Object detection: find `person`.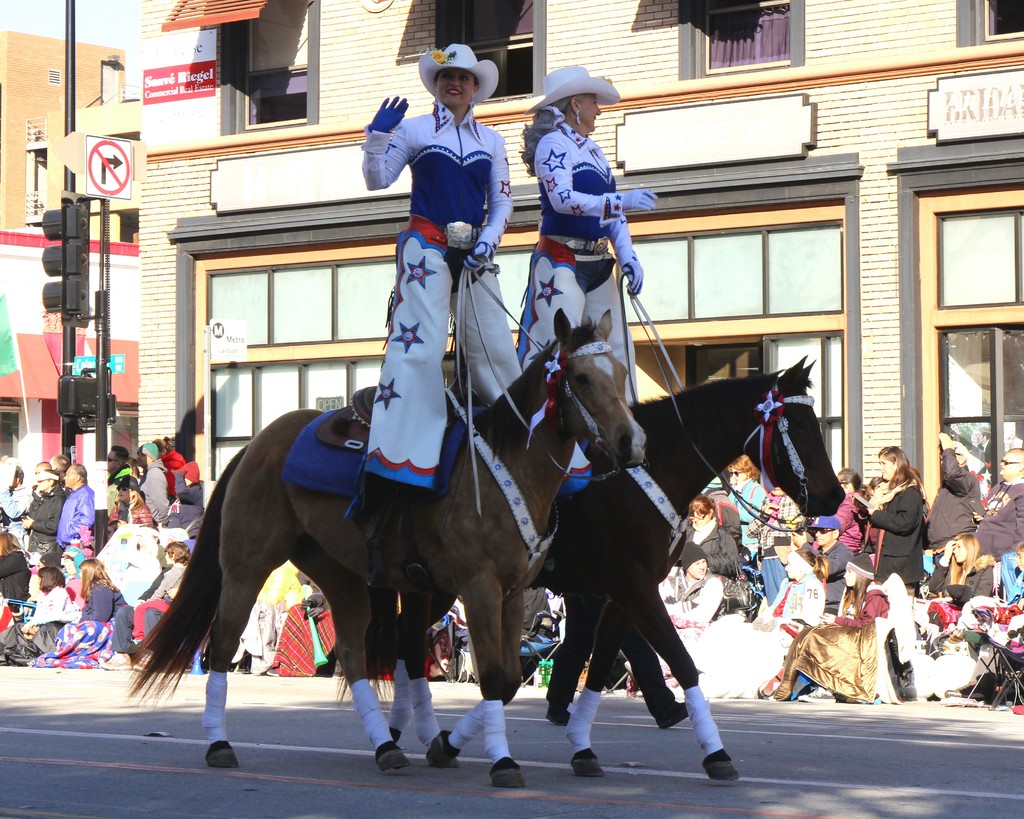
0:473:26:542.
